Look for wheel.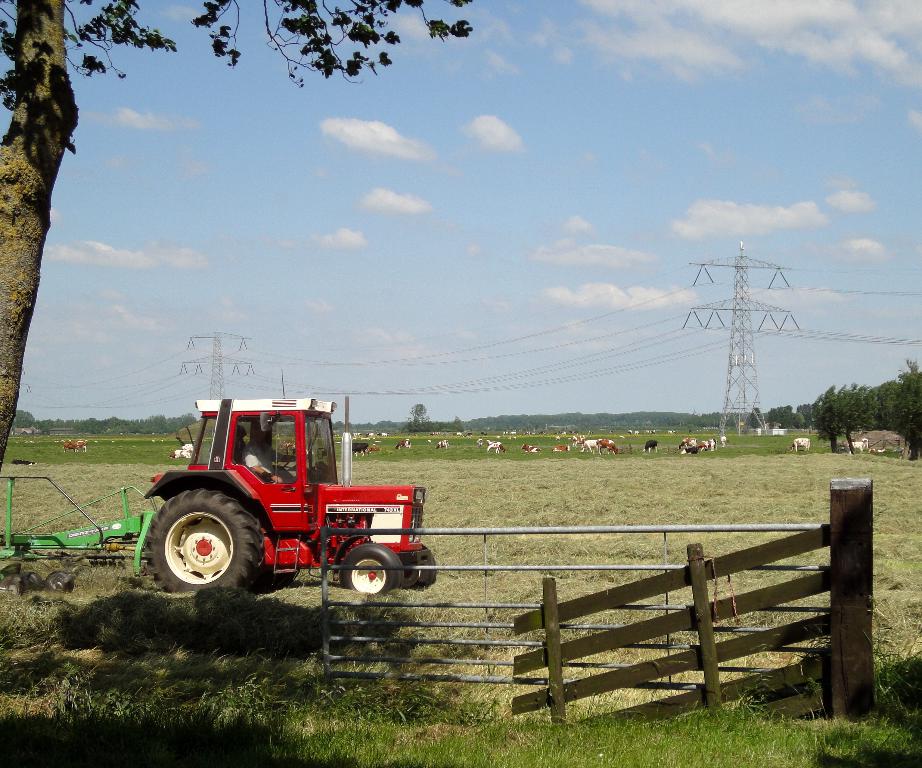
Found: [x1=1, y1=576, x2=25, y2=596].
